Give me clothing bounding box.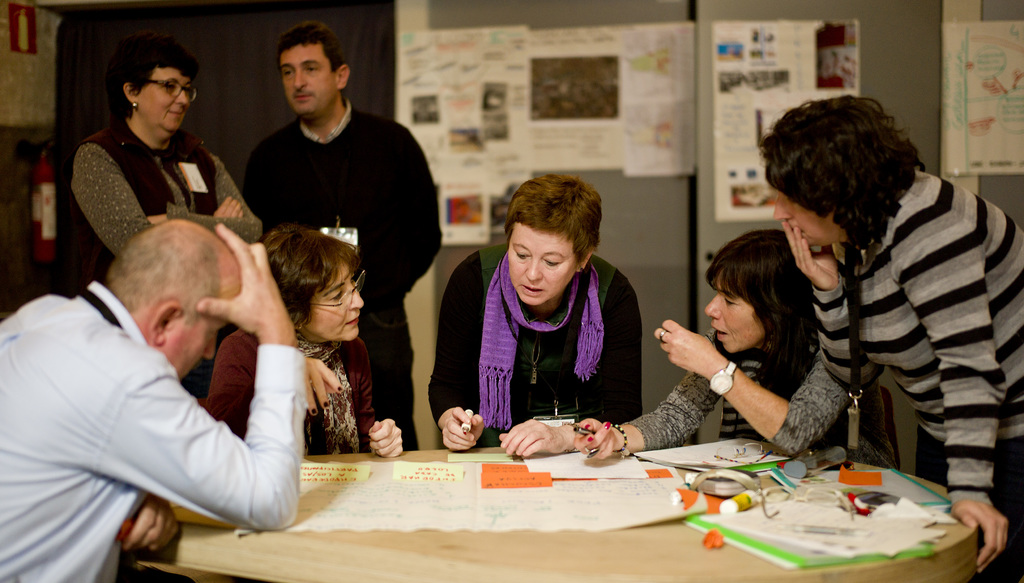
{"left": 241, "top": 100, "right": 440, "bottom": 450}.
